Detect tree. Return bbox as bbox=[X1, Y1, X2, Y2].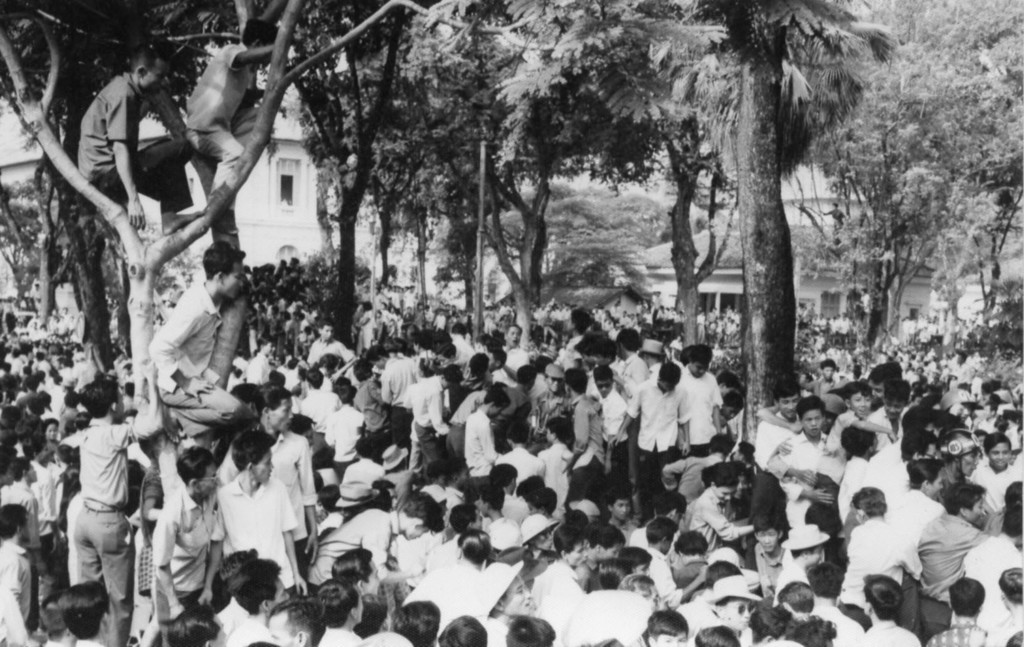
bbox=[640, 0, 902, 422].
